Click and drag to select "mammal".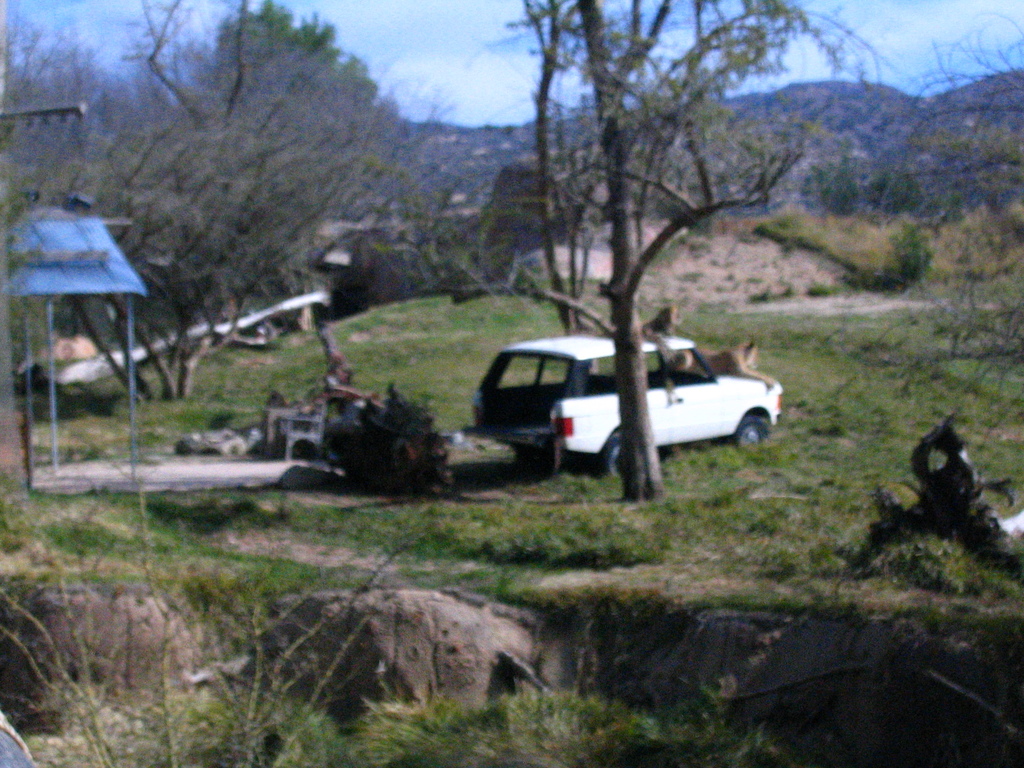
Selection: 0:719:34:767.
